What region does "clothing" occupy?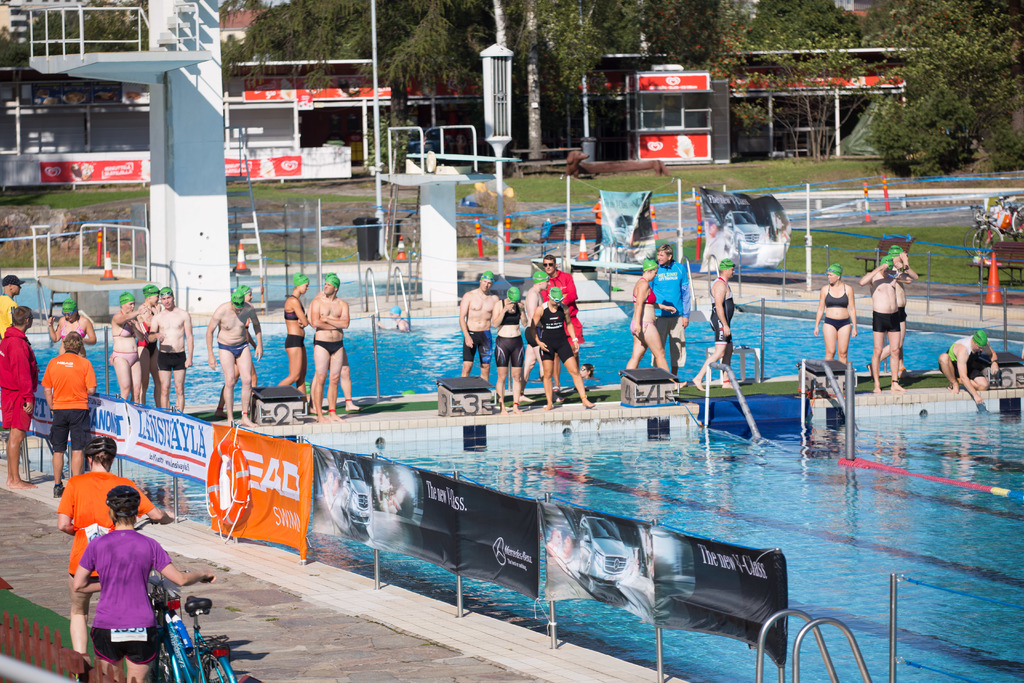
locate(631, 277, 655, 336).
